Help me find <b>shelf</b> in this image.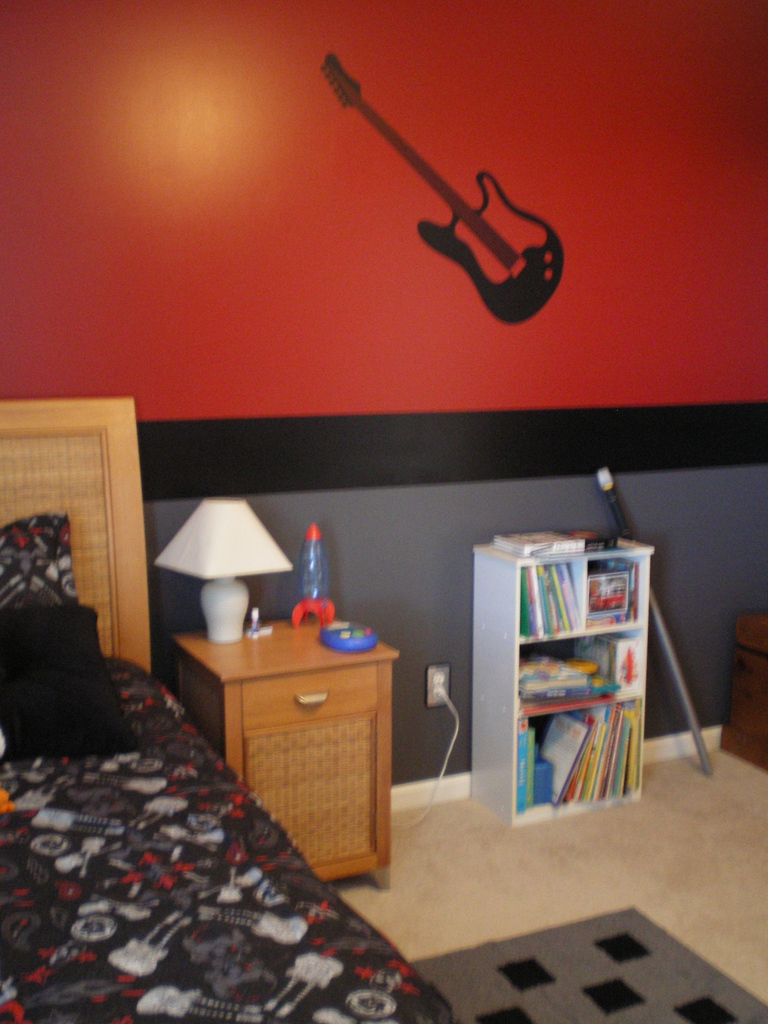
Found it: <box>459,515,668,822</box>.
